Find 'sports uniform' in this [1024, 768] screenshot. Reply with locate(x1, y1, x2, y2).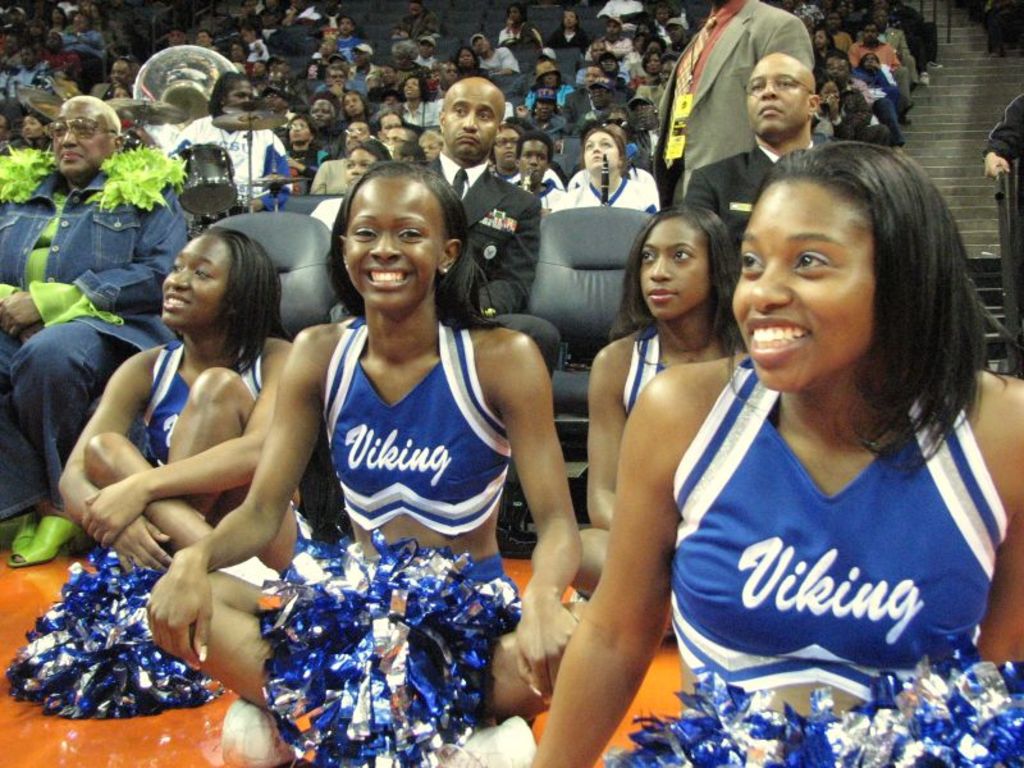
locate(657, 361, 1012, 704).
